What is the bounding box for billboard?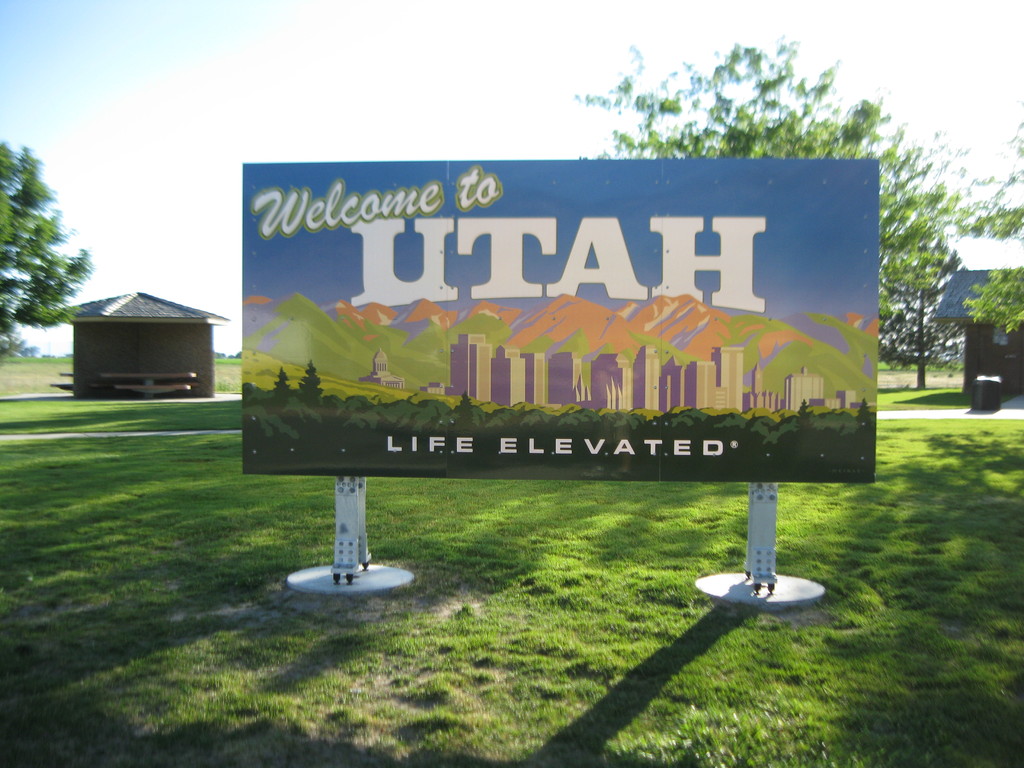
{"x1": 211, "y1": 131, "x2": 896, "y2": 503}.
